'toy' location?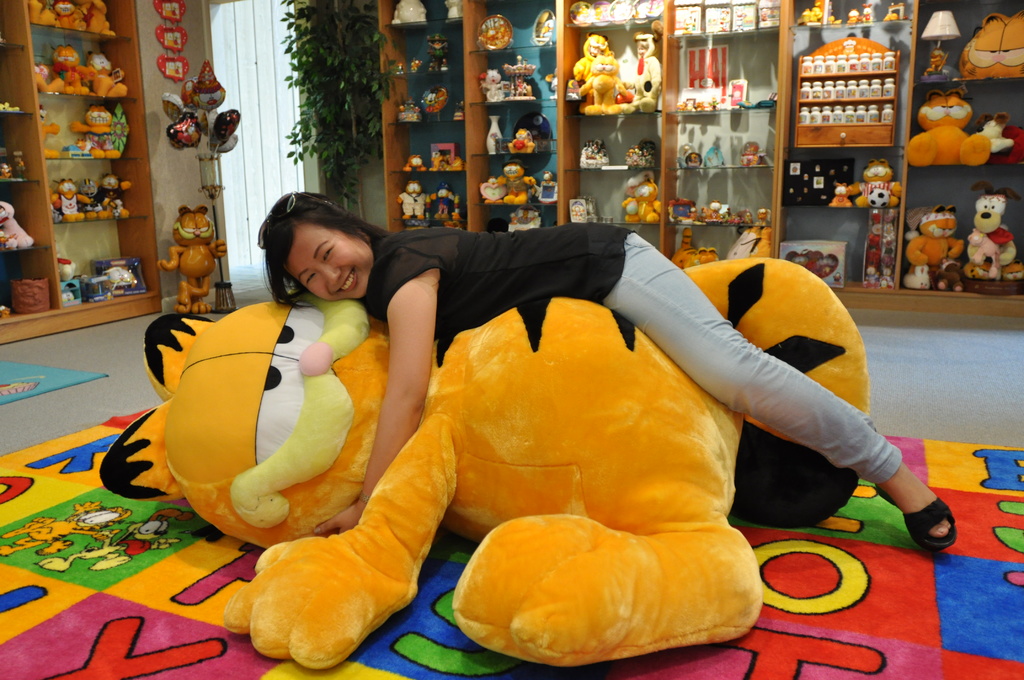
select_region(543, 67, 558, 101)
